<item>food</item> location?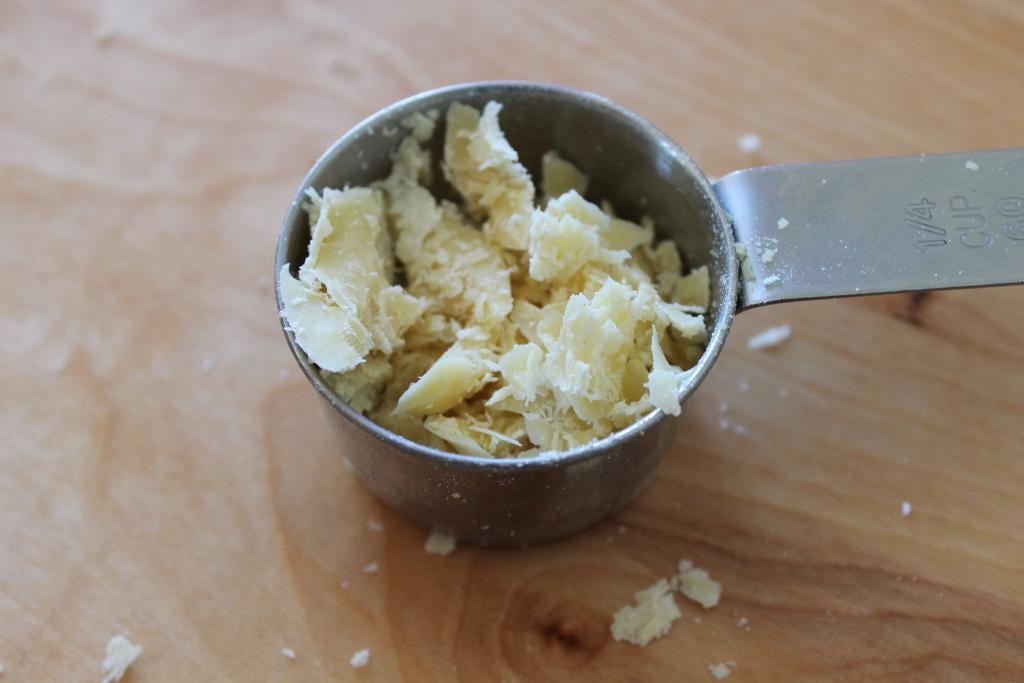
<box>737,613,751,630</box>
